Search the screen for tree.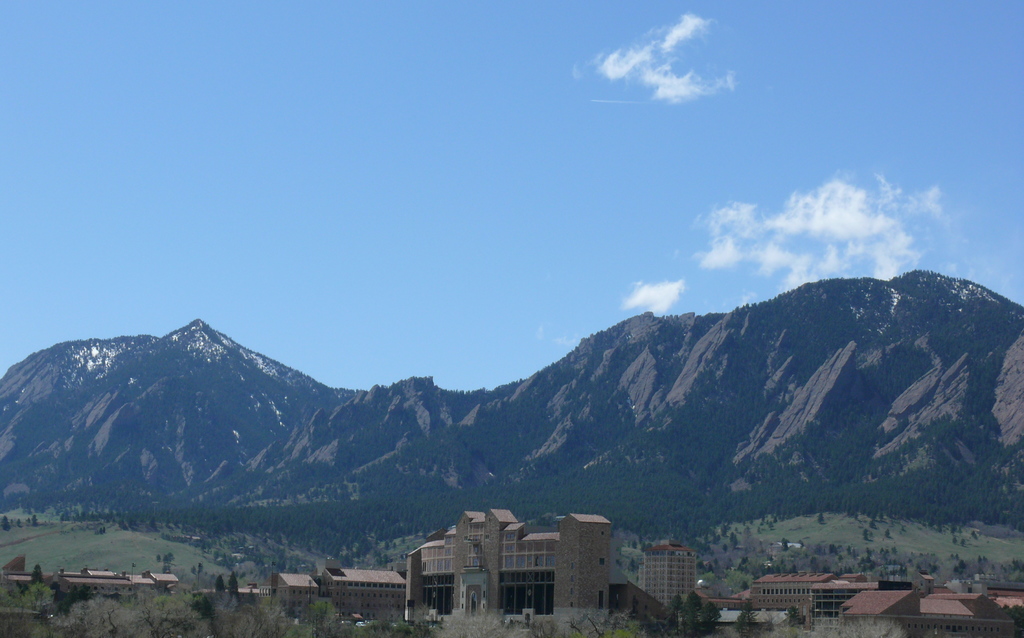
Found at <bbox>342, 596, 442, 637</bbox>.
